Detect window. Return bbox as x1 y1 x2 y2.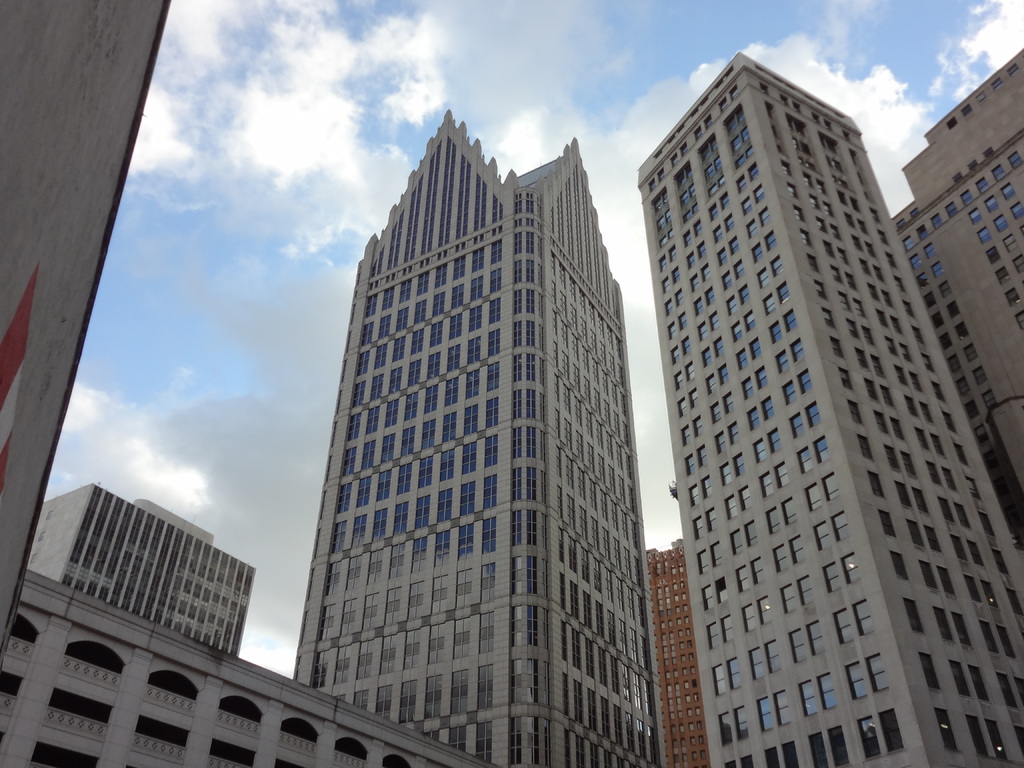
986 717 1006 759.
